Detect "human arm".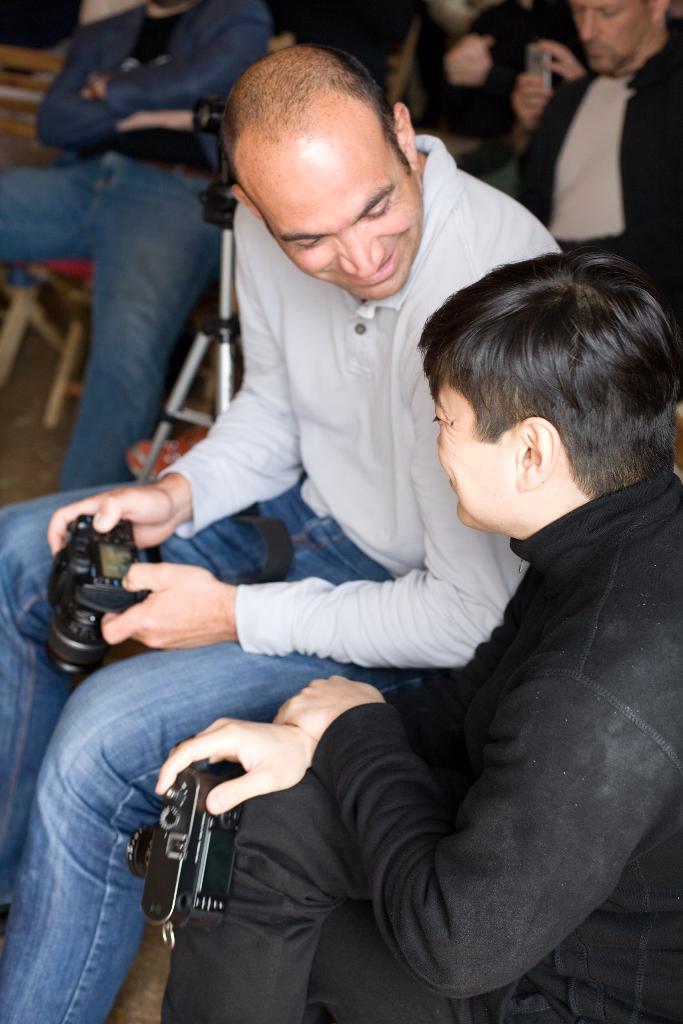
Detected at <box>520,70,559,151</box>.
